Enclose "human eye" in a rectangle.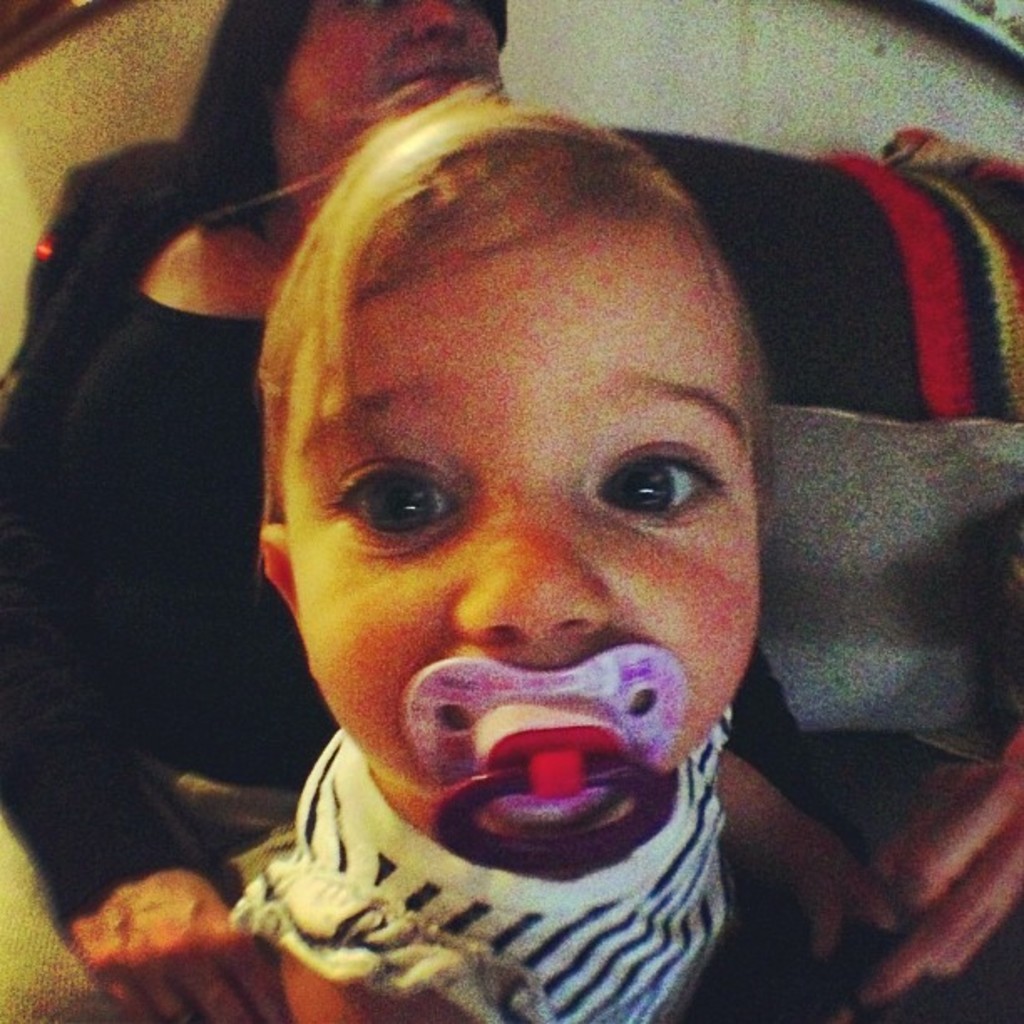
614,427,724,534.
